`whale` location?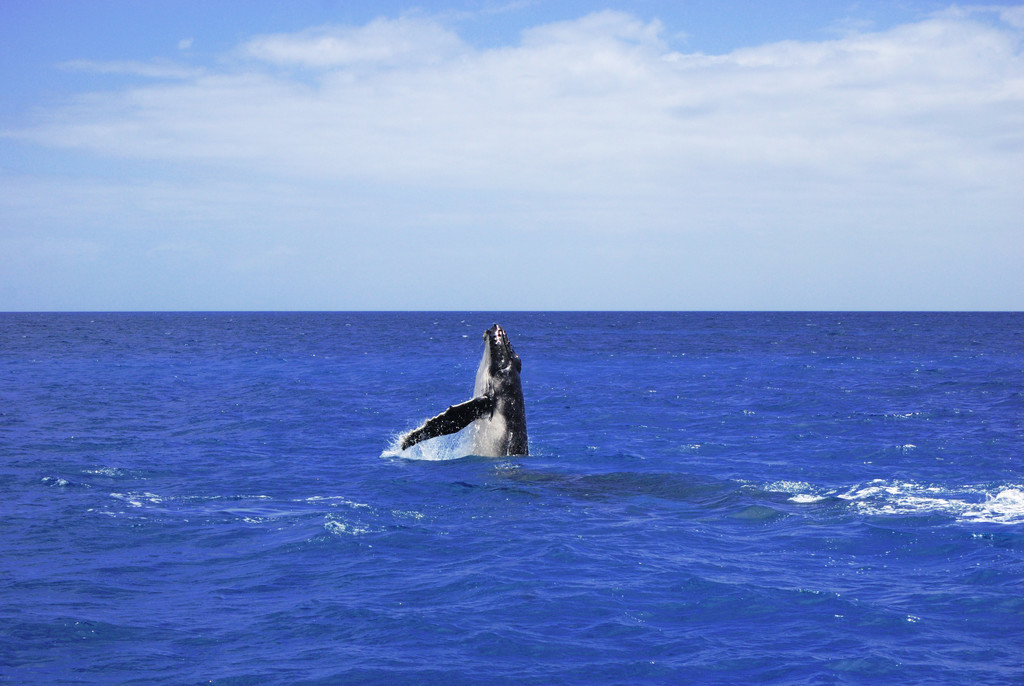
l=405, t=322, r=526, b=462
